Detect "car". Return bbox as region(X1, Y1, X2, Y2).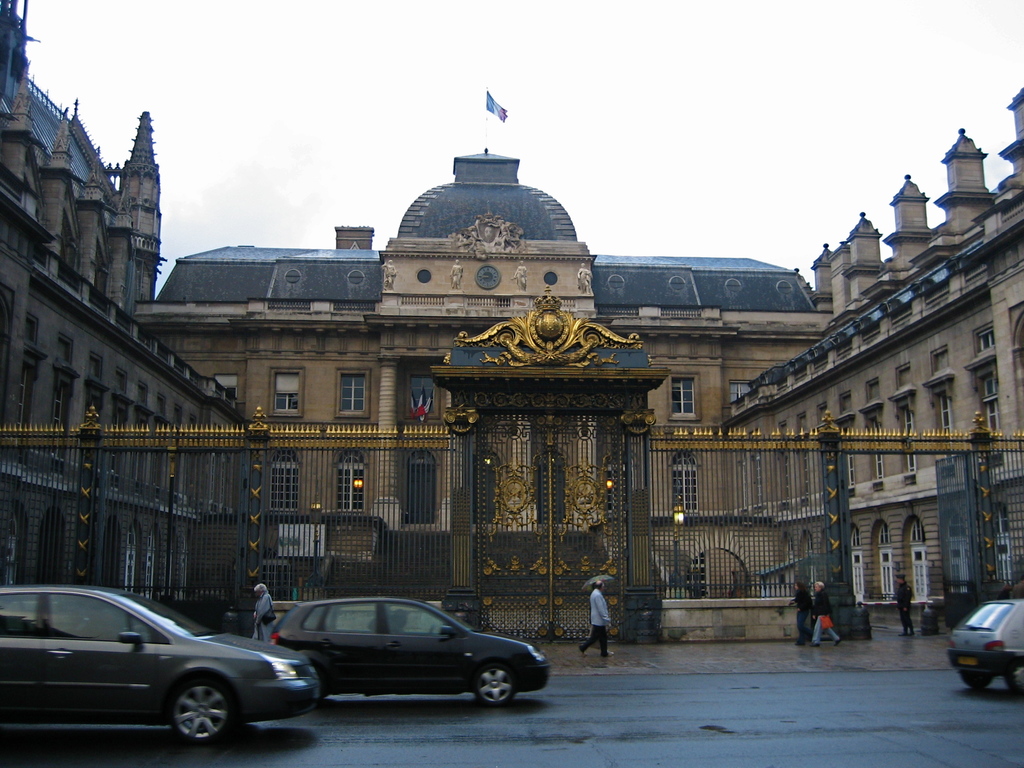
region(0, 581, 319, 746).
